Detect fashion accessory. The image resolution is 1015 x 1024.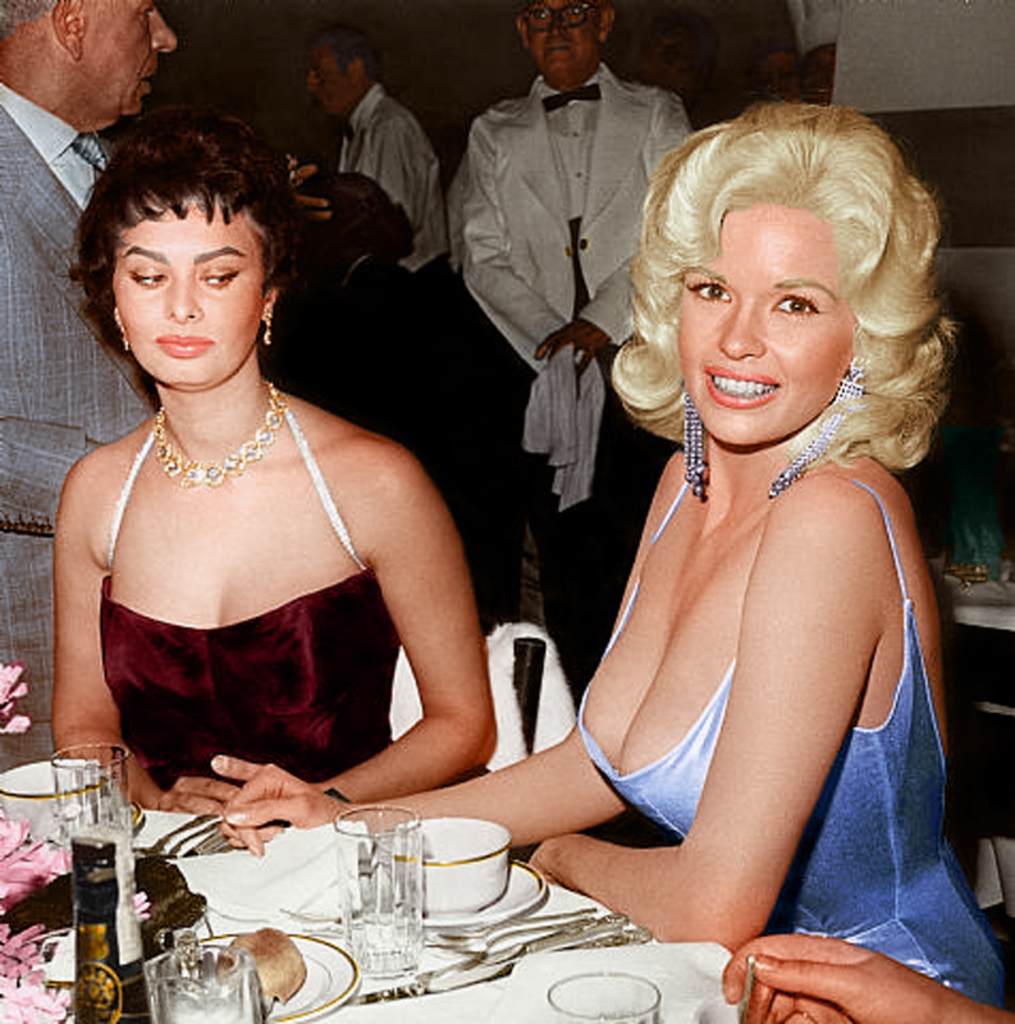
x1=148 y1=378 x2=287 y2=489.
